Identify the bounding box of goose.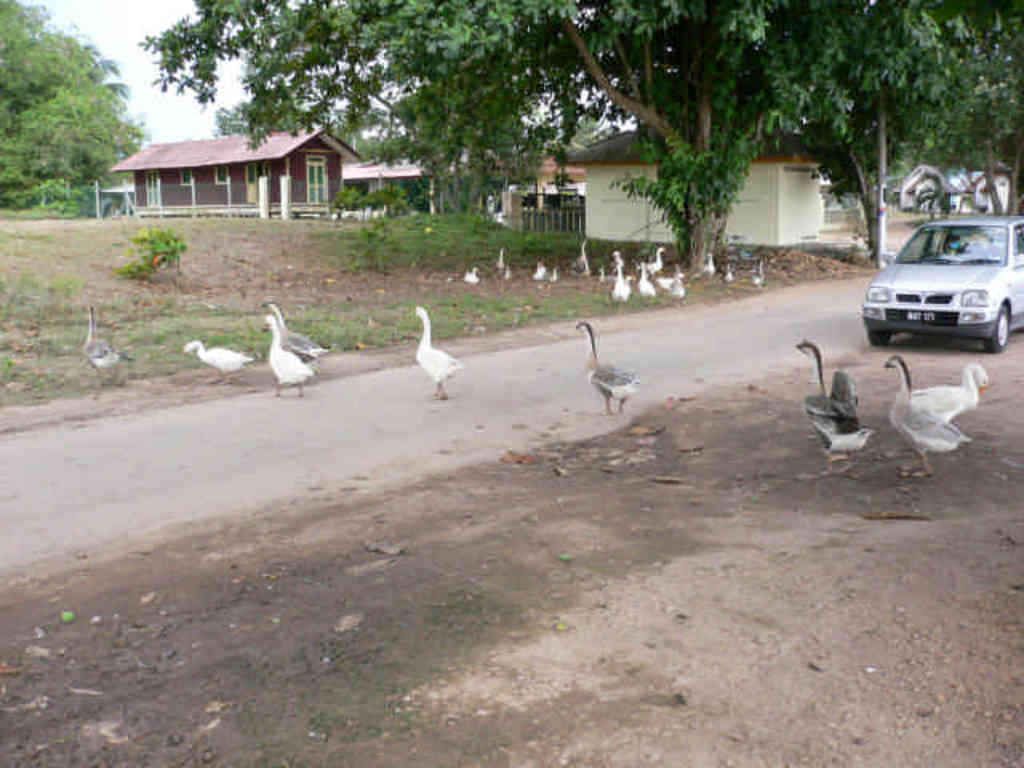
<box>462,264,491,286</box>.
